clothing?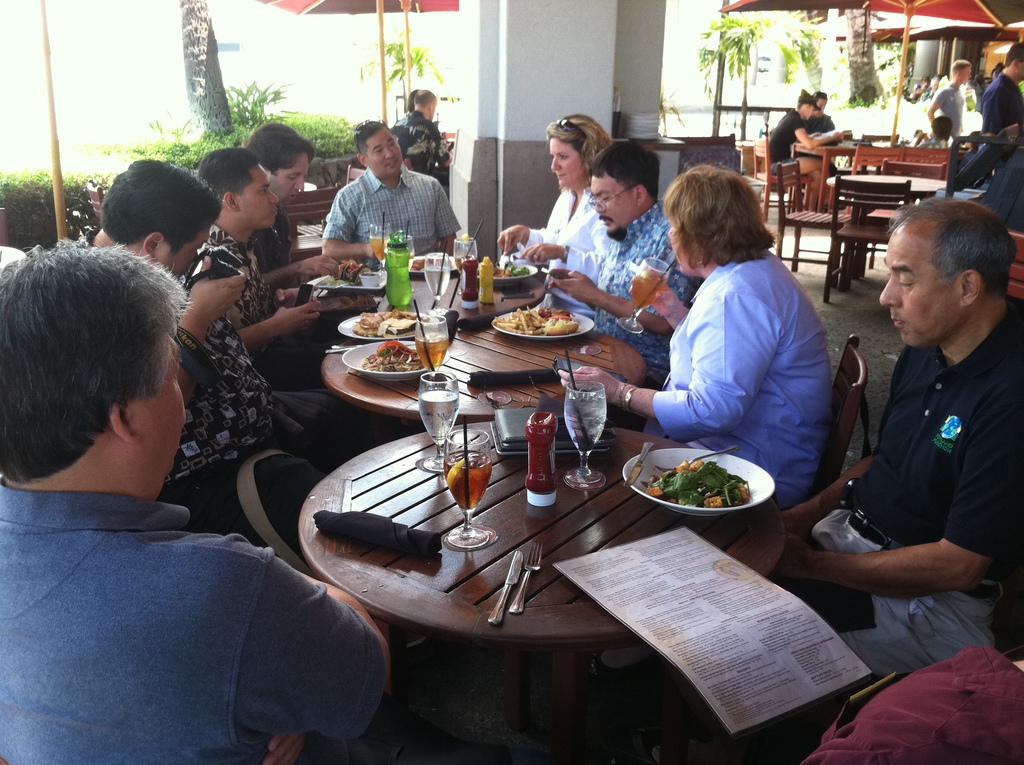
left=984, top=77, right=1023, bottom=145
